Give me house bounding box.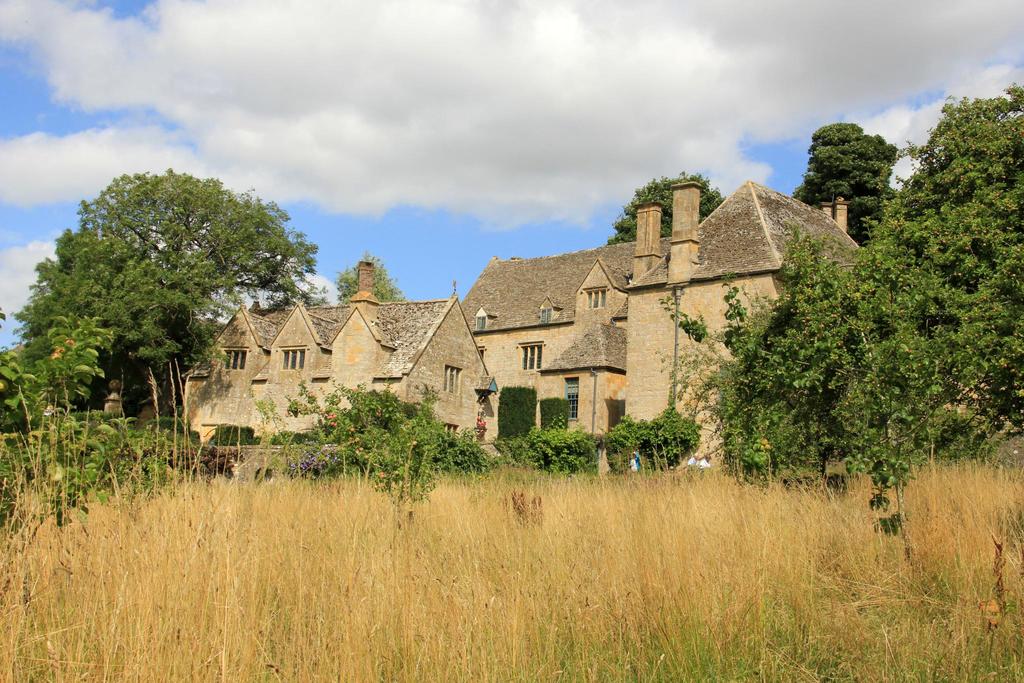
Rect(182, 261, 502, 467).
